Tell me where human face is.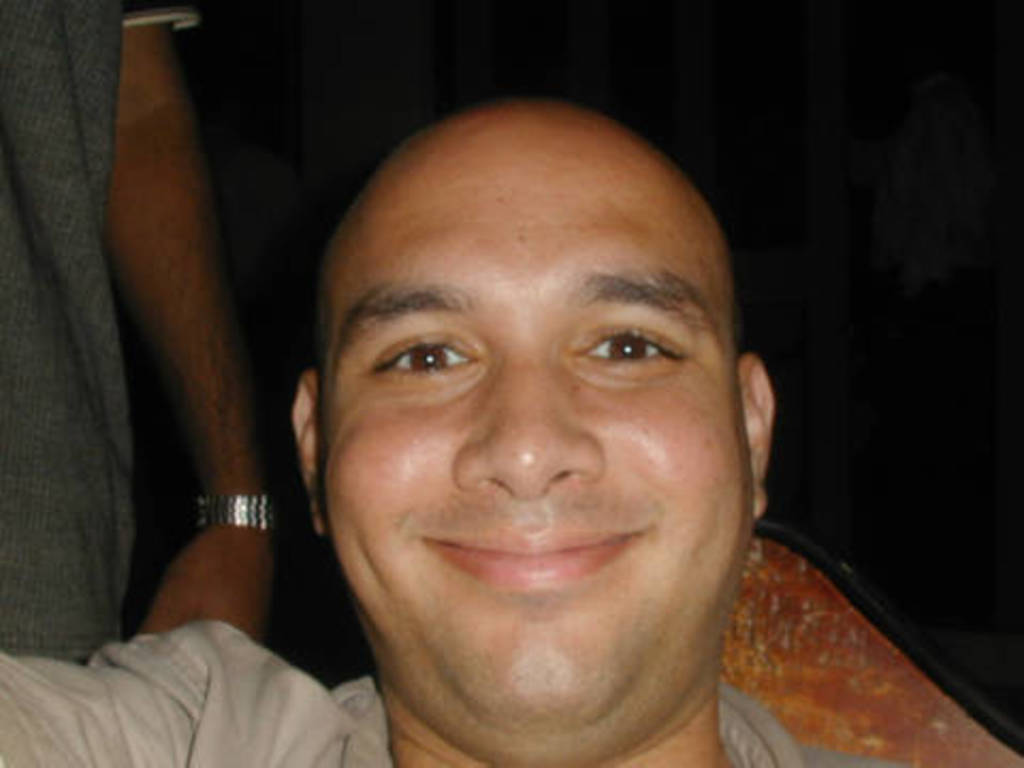
human face is at x1=314 y1=169 x2=757 y2=715.
